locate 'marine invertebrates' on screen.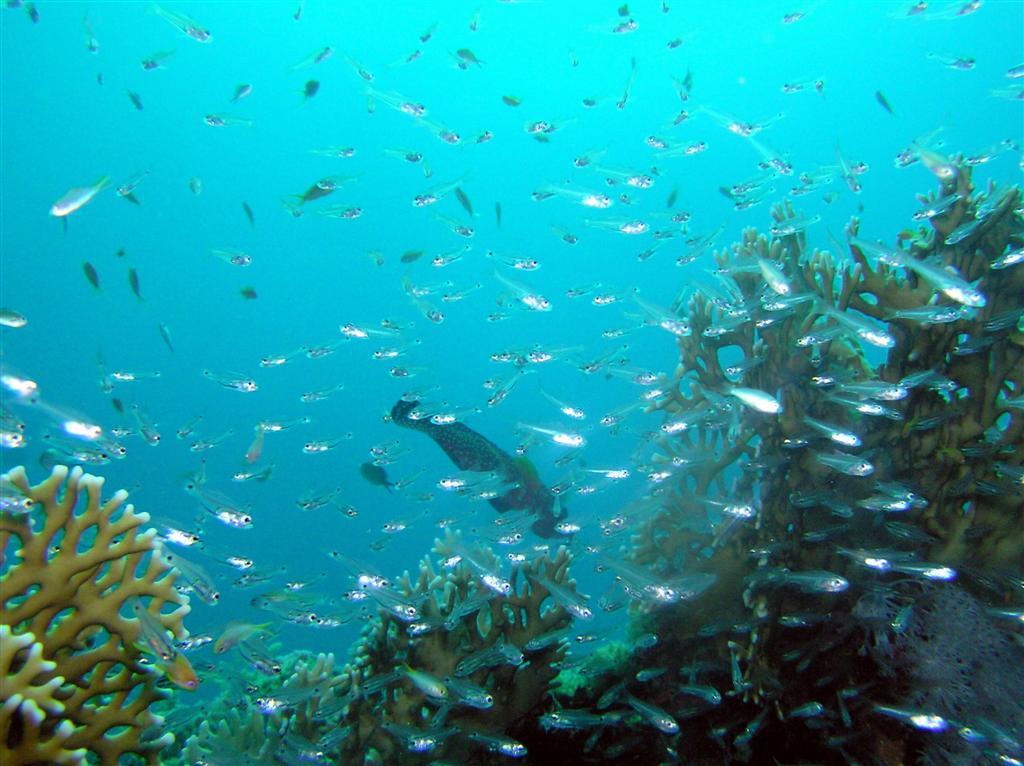
On screen at 687, 139, 707, 157.
